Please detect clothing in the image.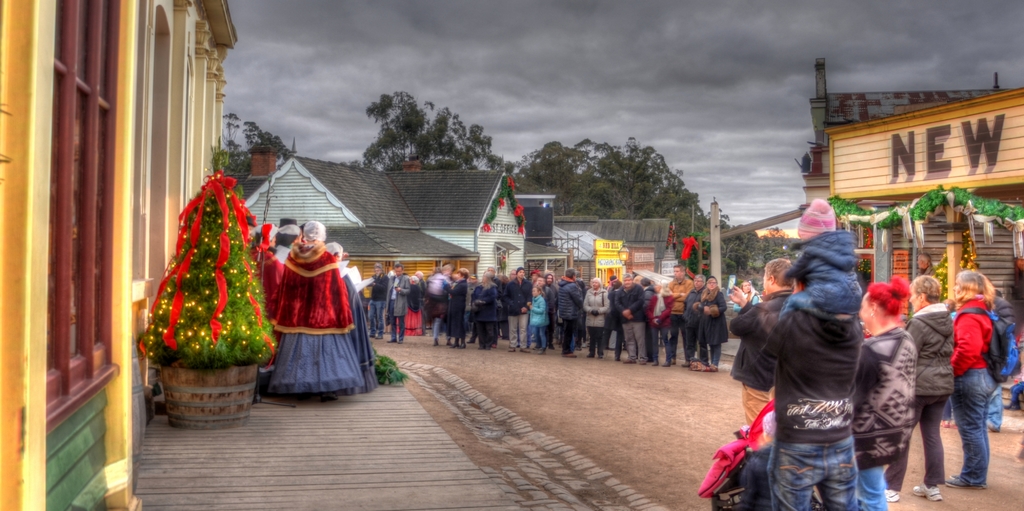
[left=783, top=195, right=865, bottom=323].
